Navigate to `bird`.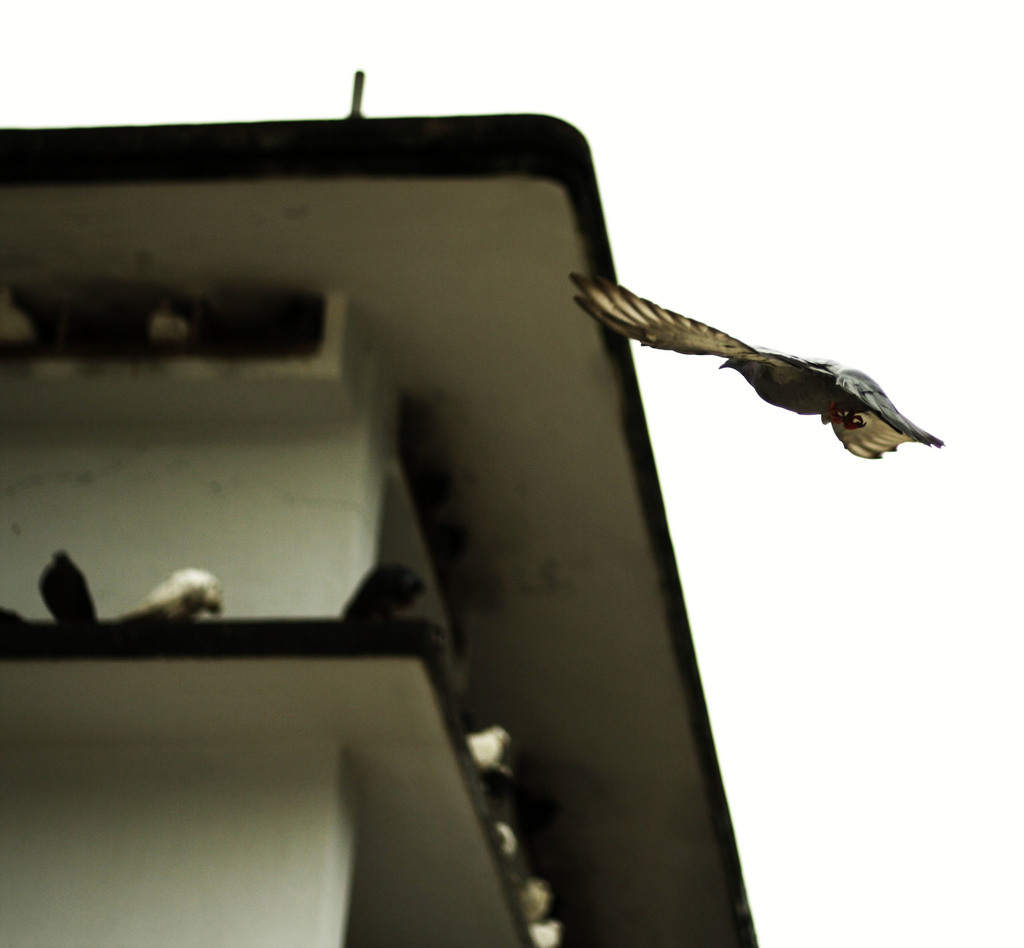
Navigation target: bbox(134, 289, 201, 350).
